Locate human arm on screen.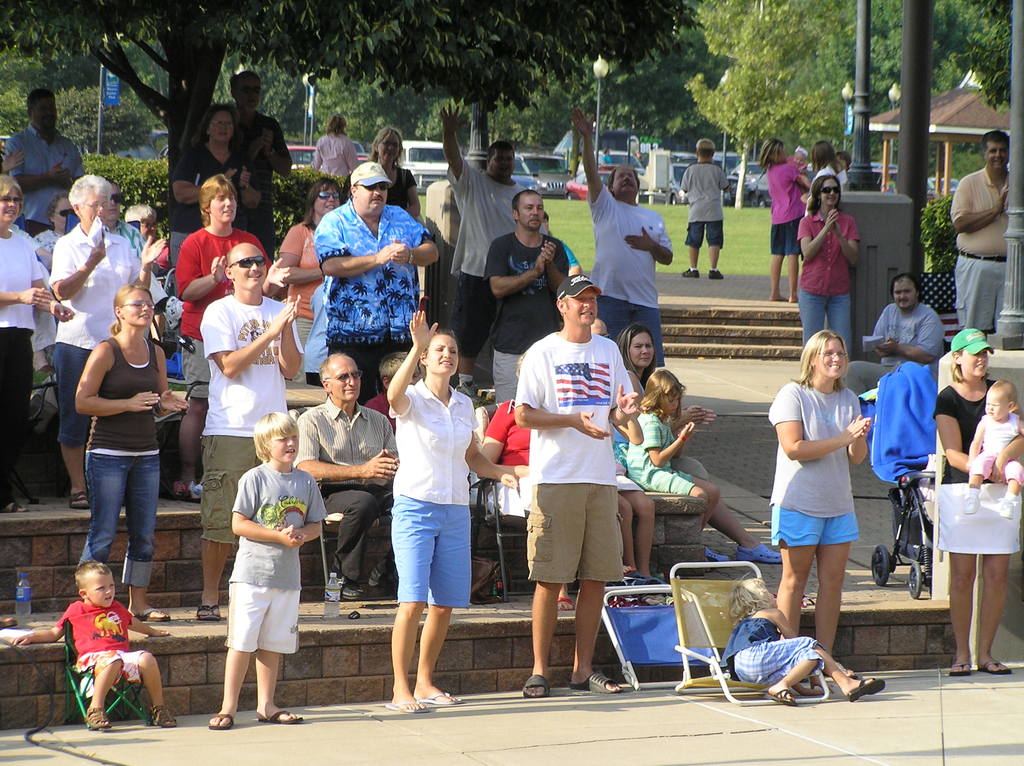
On screen at 223:469:300:547.
